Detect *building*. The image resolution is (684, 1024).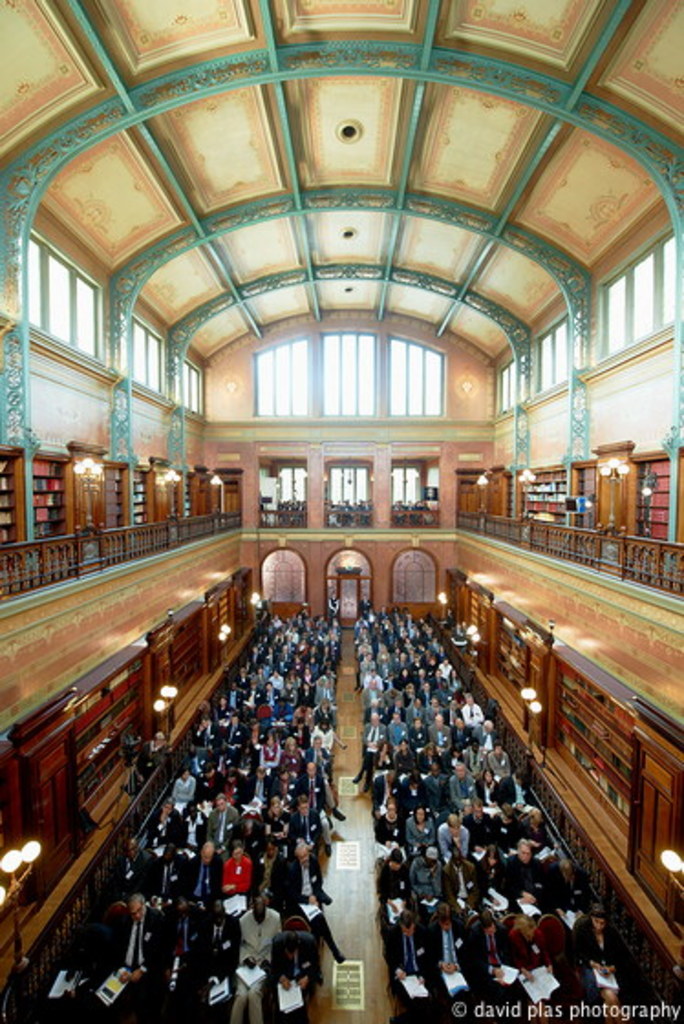
{"x1": 0, "y1": 0, "x2": 682, "y2": 1022}.
